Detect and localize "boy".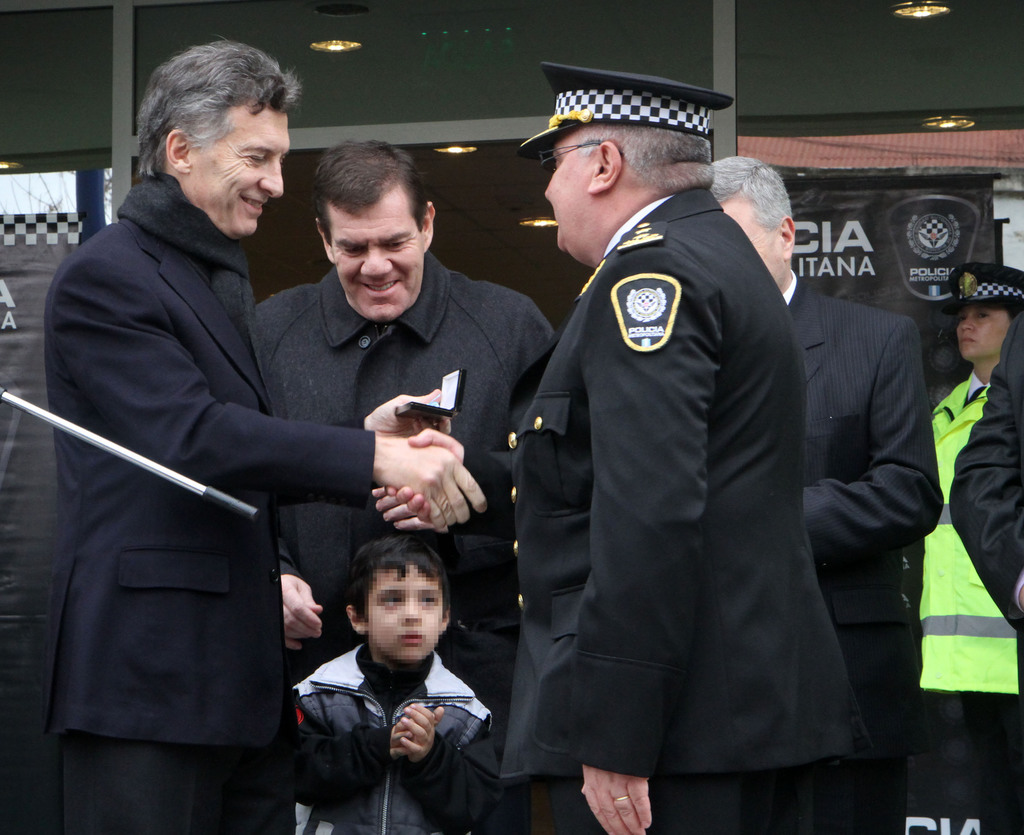
Localized at crop(278, 523, 502, 820).
